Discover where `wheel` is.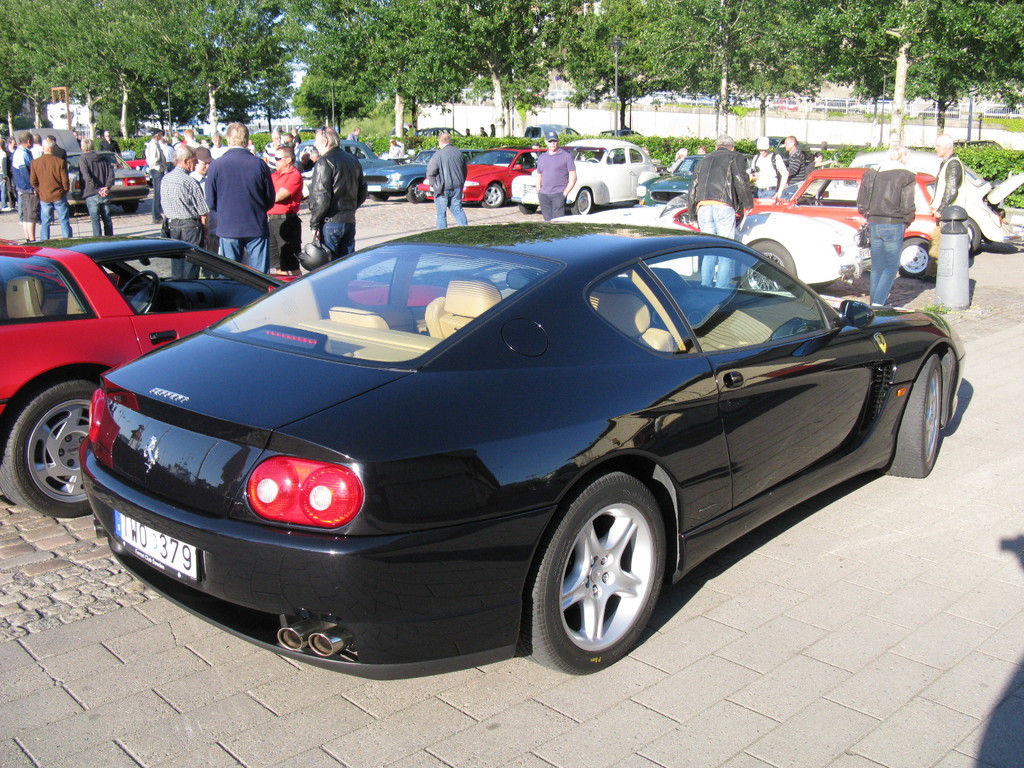
Discovered at select_region(898, 237, 931, 279).
